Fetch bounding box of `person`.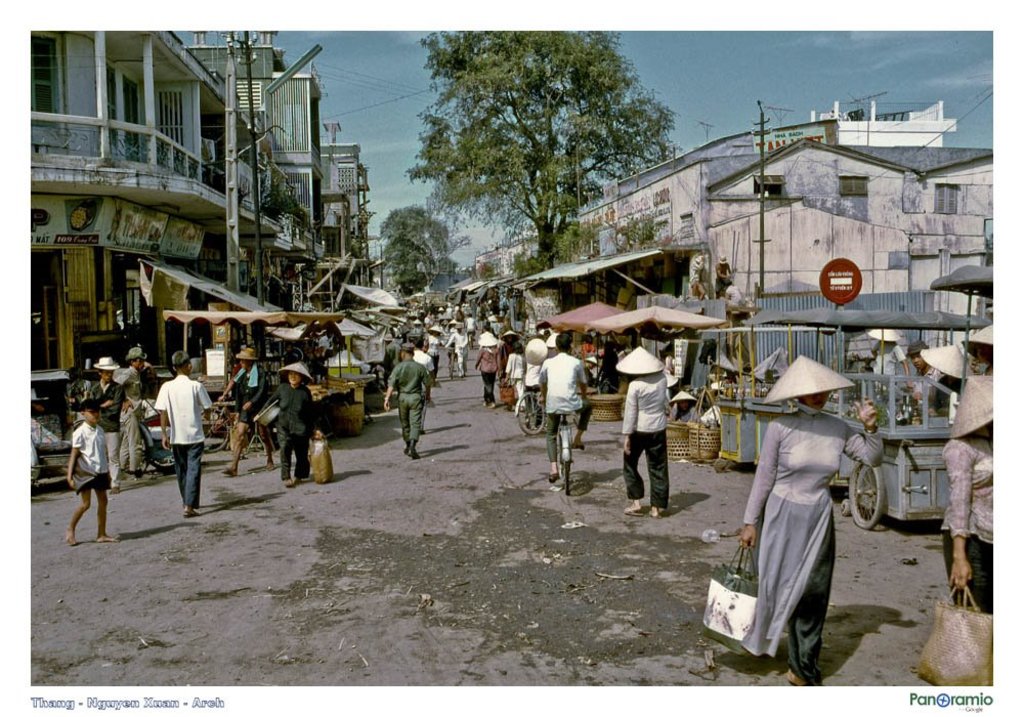
Bbox: rect(868, 343, 911, 380).
